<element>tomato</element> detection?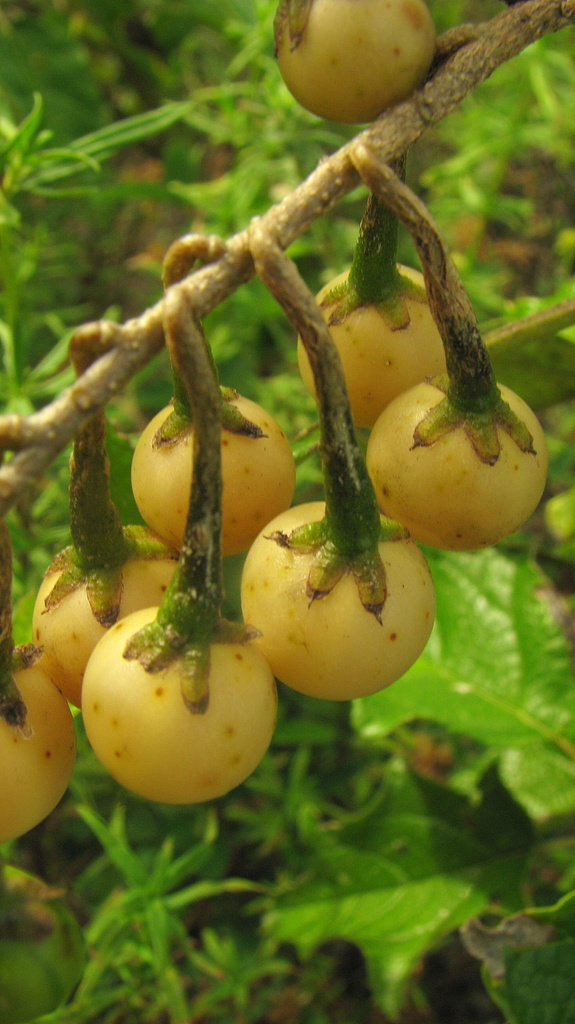
(x1=270, y1=0, x2=432, y2=132)
